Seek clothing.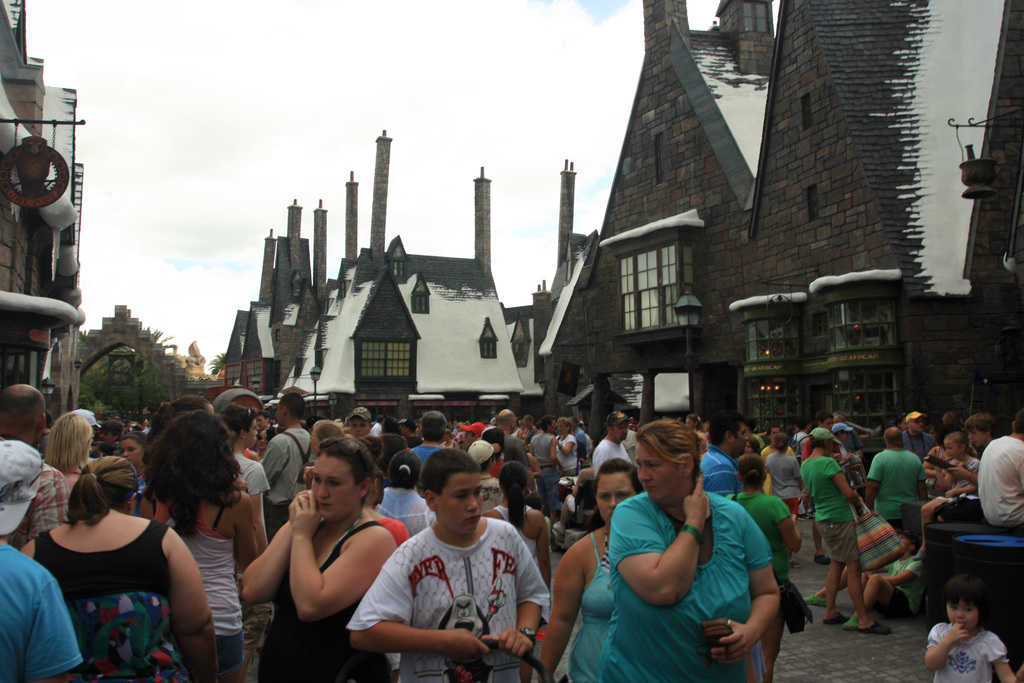
<region>26, 510, 194, 682</region>.
